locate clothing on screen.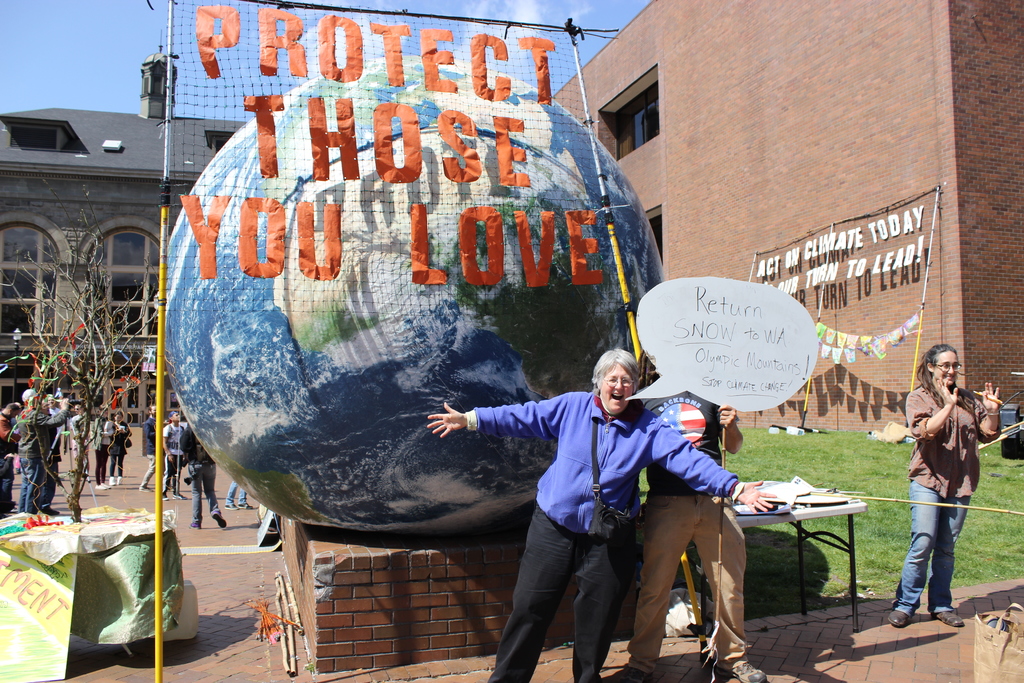
On screen at [left=897, top=369, right=994, bottom=611].
